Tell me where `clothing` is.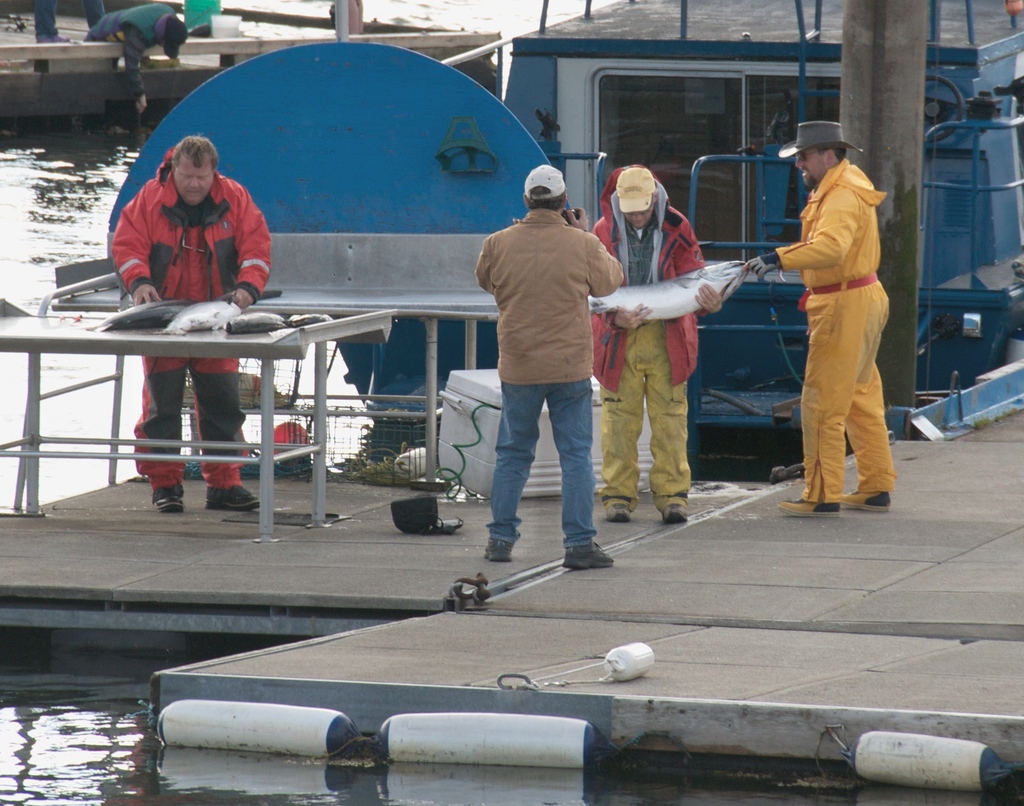
`clothing` is at pyautogui.locateOnScreen(476, 204, 621, 549).
